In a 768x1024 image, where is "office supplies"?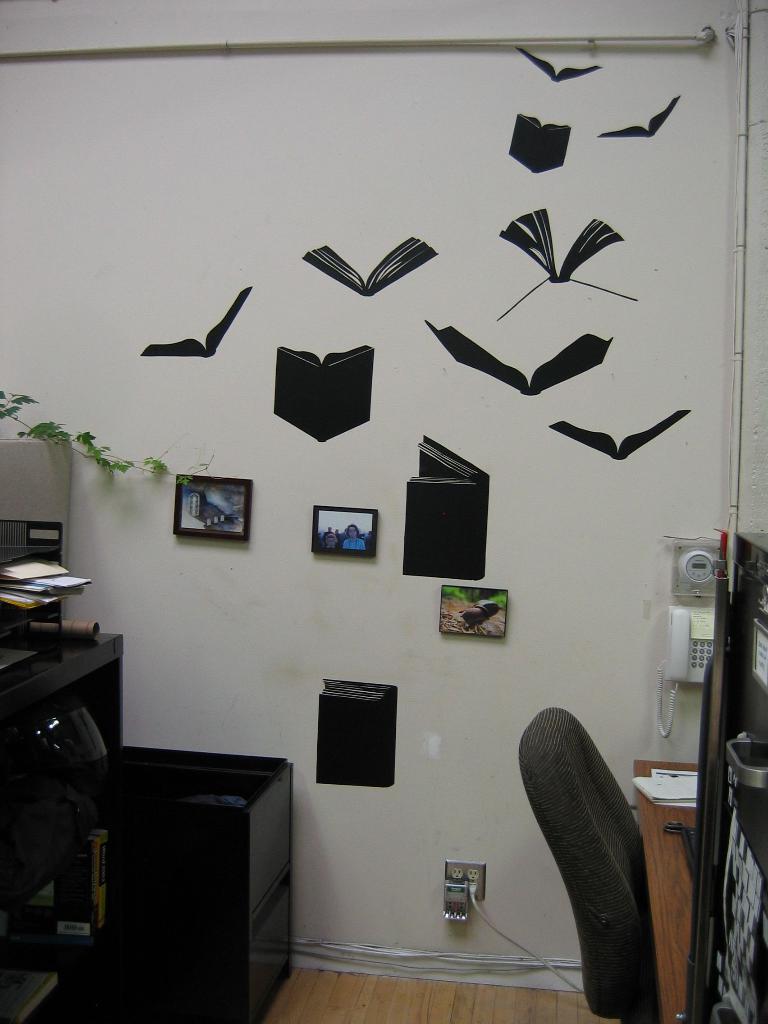
crop(671, 536, 728, 610).
